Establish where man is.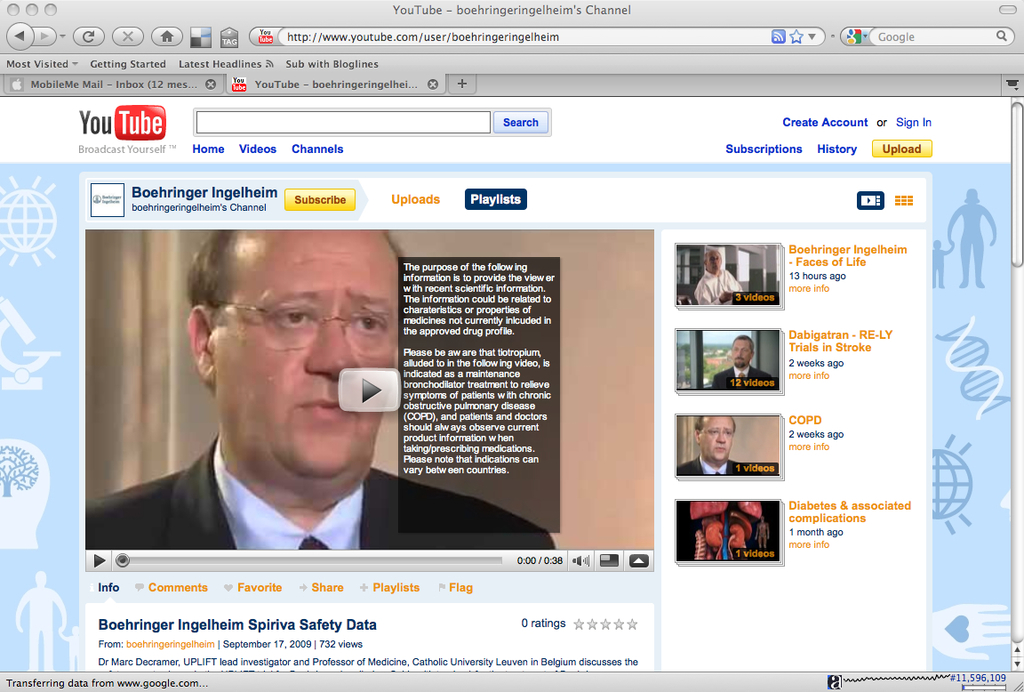
Established at left=694, top=249, right=742, bottom=304.
